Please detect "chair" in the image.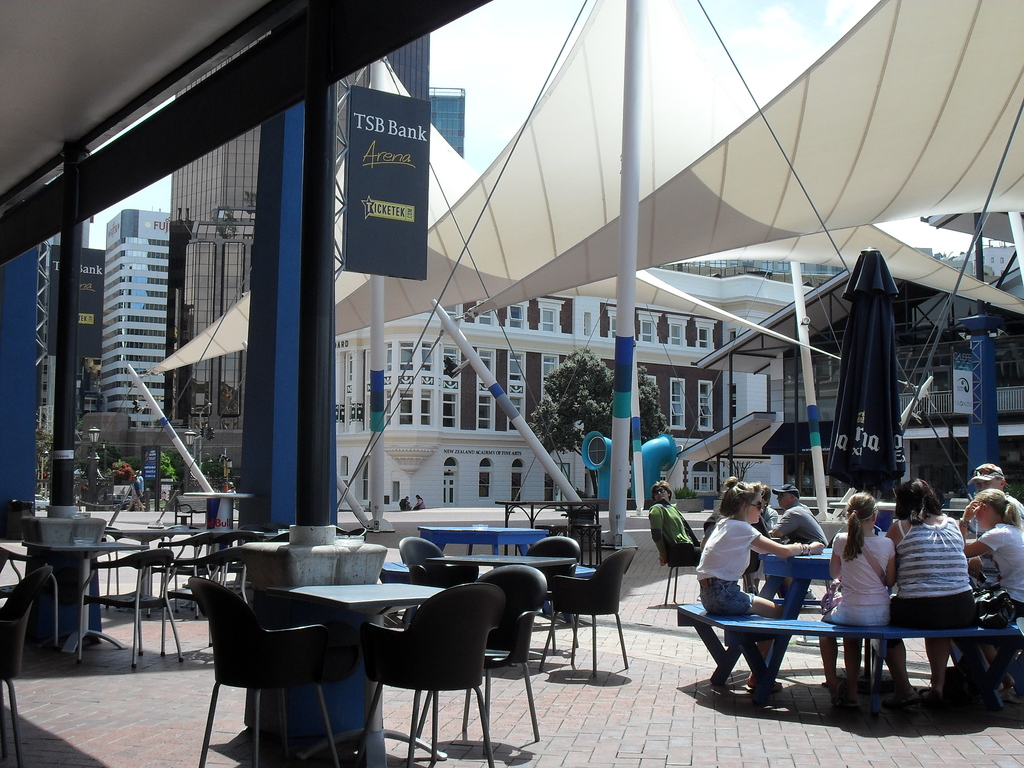
546/547/639/677.
